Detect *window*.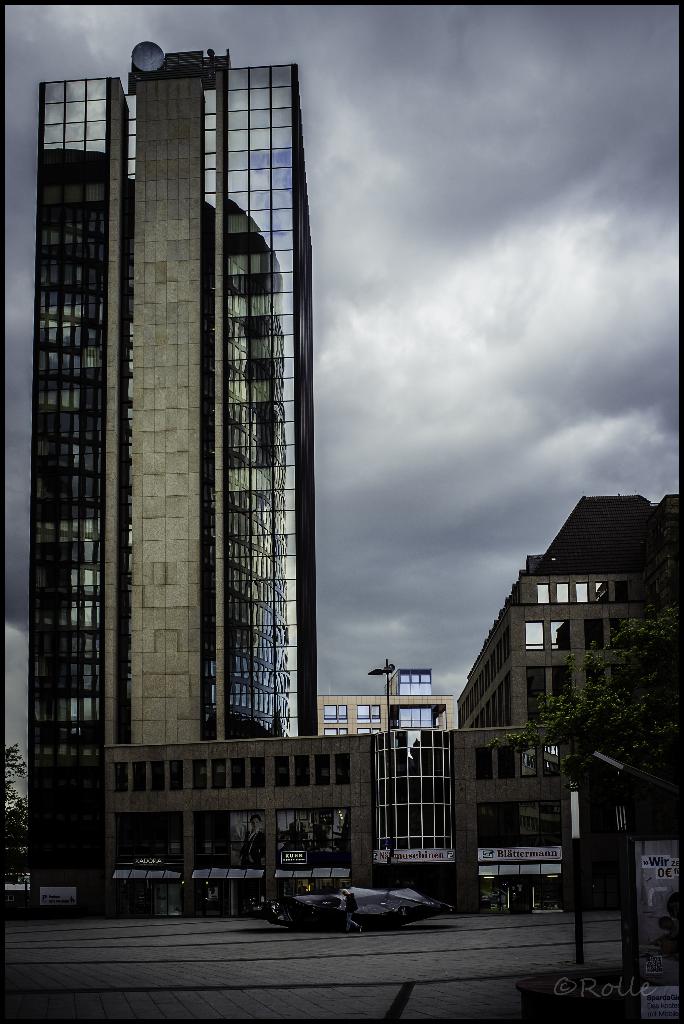
Detected at [left=499, top=749, right=508, bottom=779].
